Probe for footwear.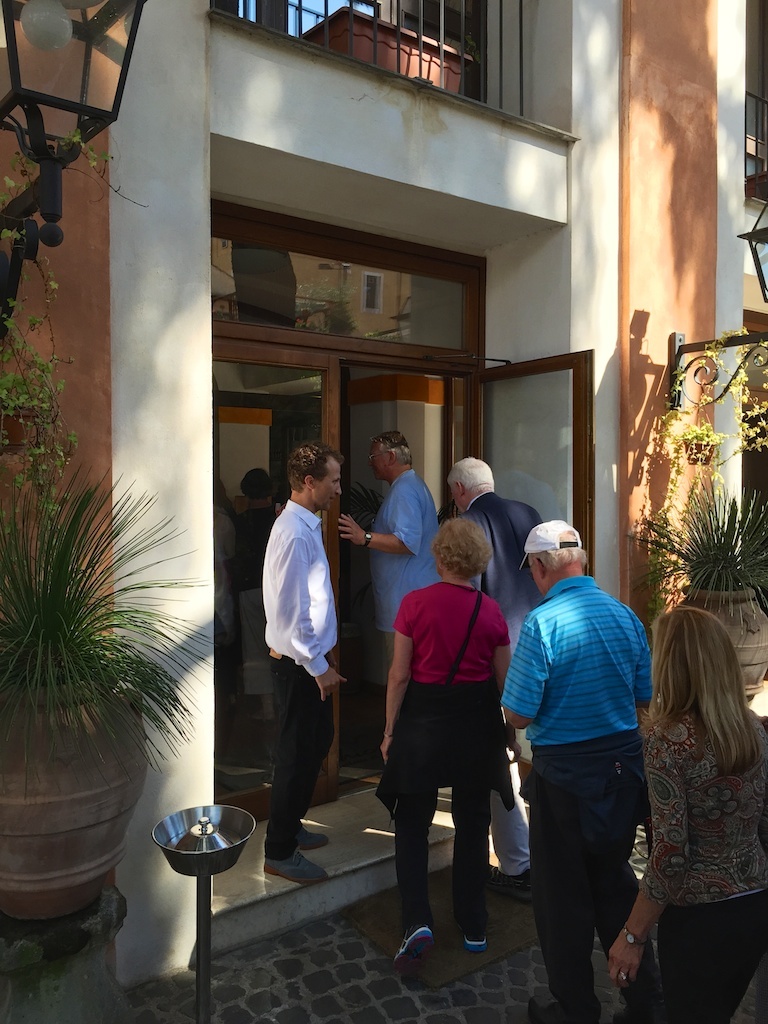
Probe result: bbox=[484, 863, 534, 902].
